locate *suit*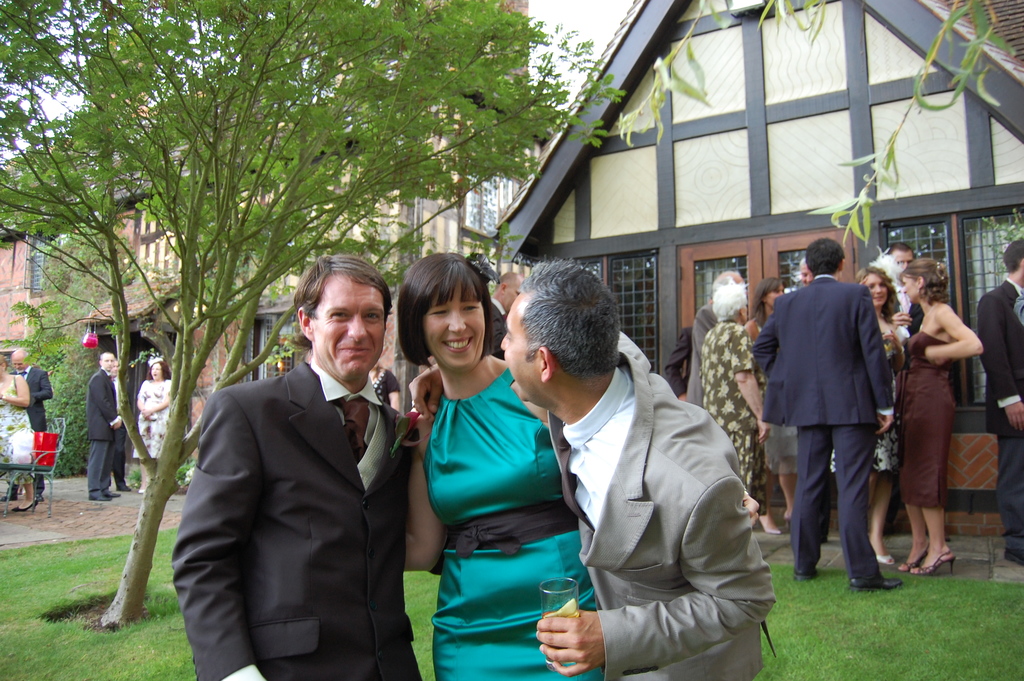
box(688, 306, 721, 405)
